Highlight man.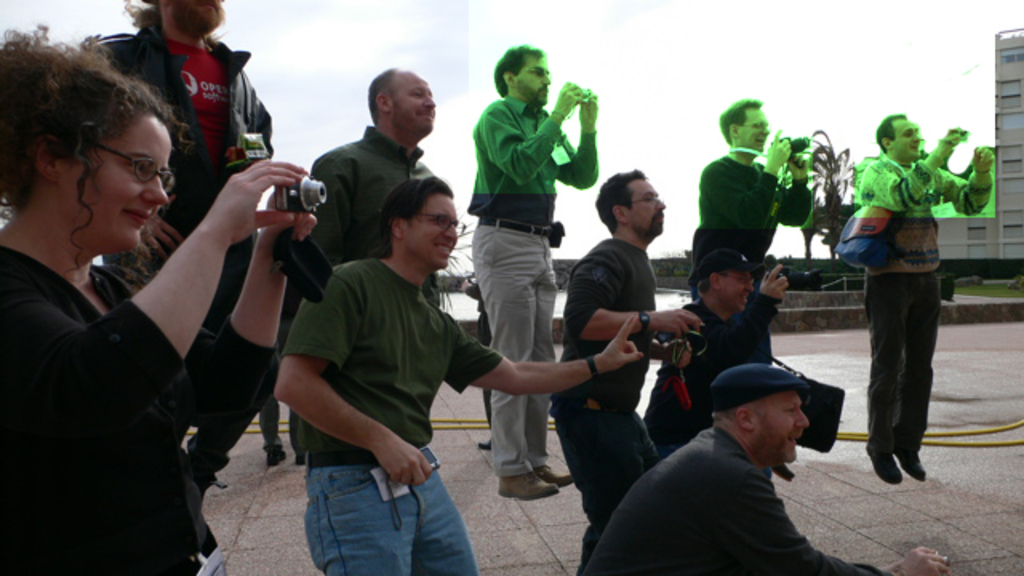
Highlighted region: x1=93 y1=0 x2=275 y2=330.
